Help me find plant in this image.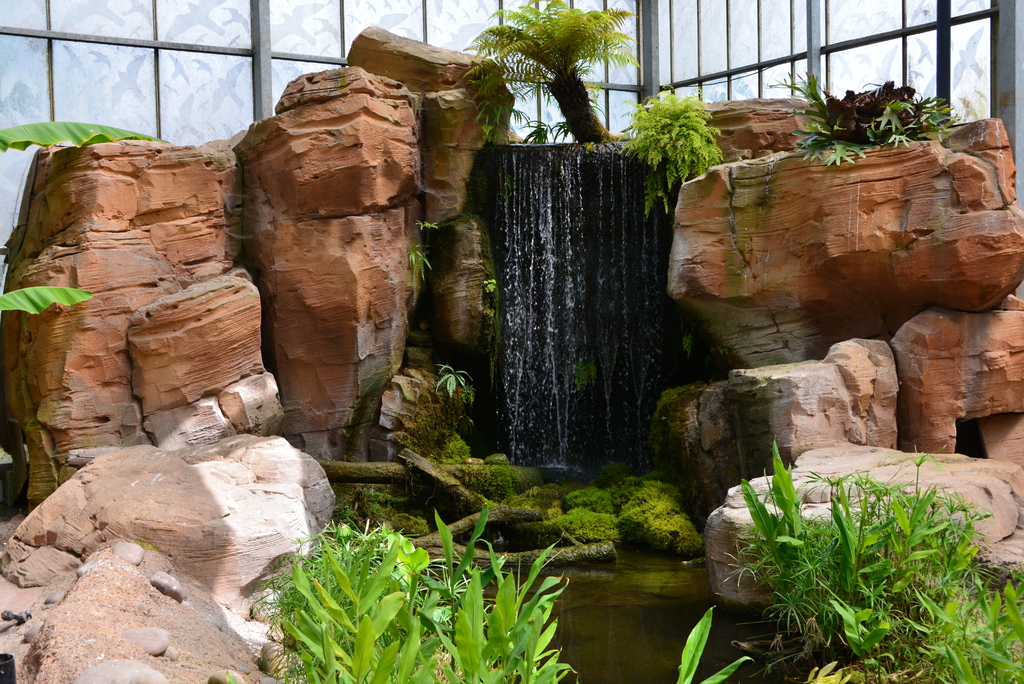
Found it: crop(669, 600, 757, 683).
